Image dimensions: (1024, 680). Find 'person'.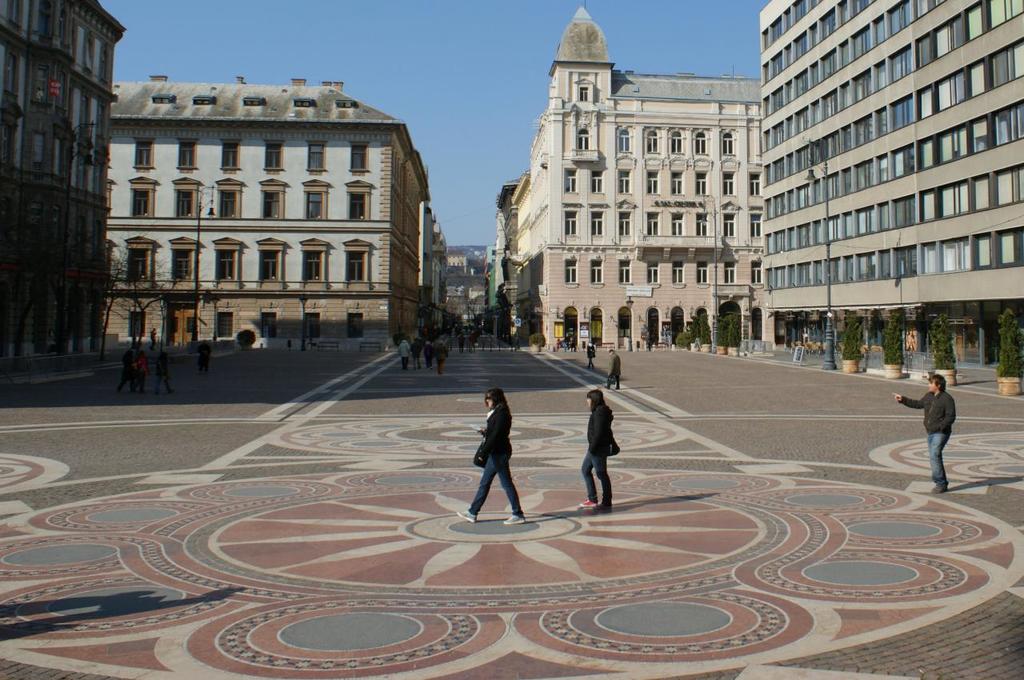
rect(581, 339, 598, 373).
